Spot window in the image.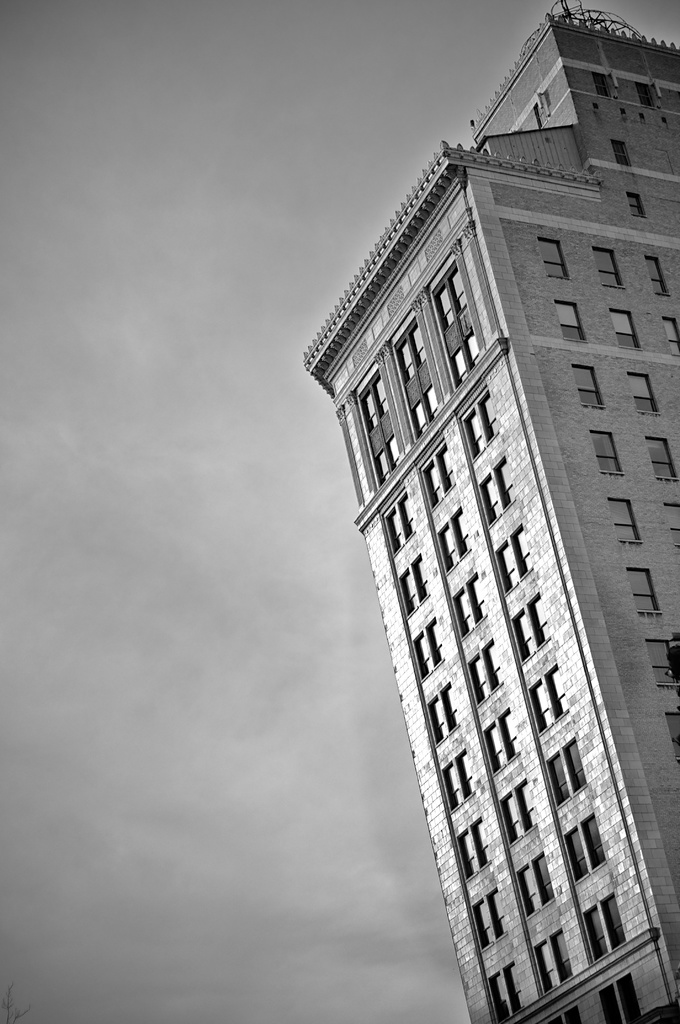
window found at (x1=420, y1=384, x2=441, y2=423).
